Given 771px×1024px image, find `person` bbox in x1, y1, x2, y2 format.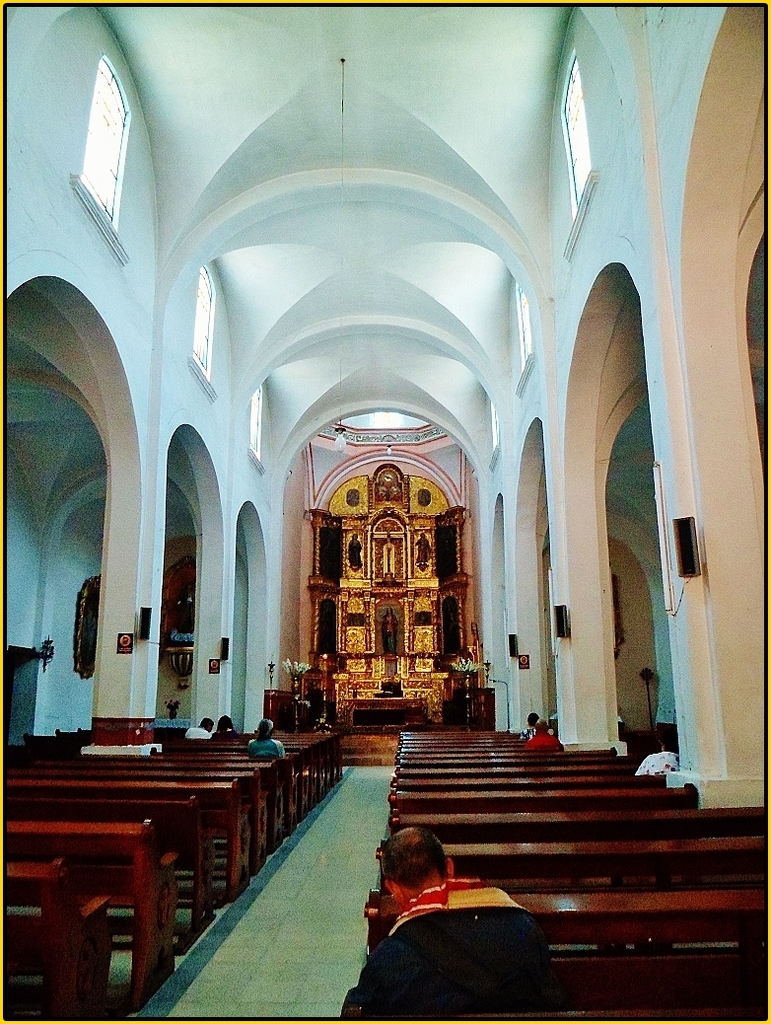
210, 712, 242, 734.
